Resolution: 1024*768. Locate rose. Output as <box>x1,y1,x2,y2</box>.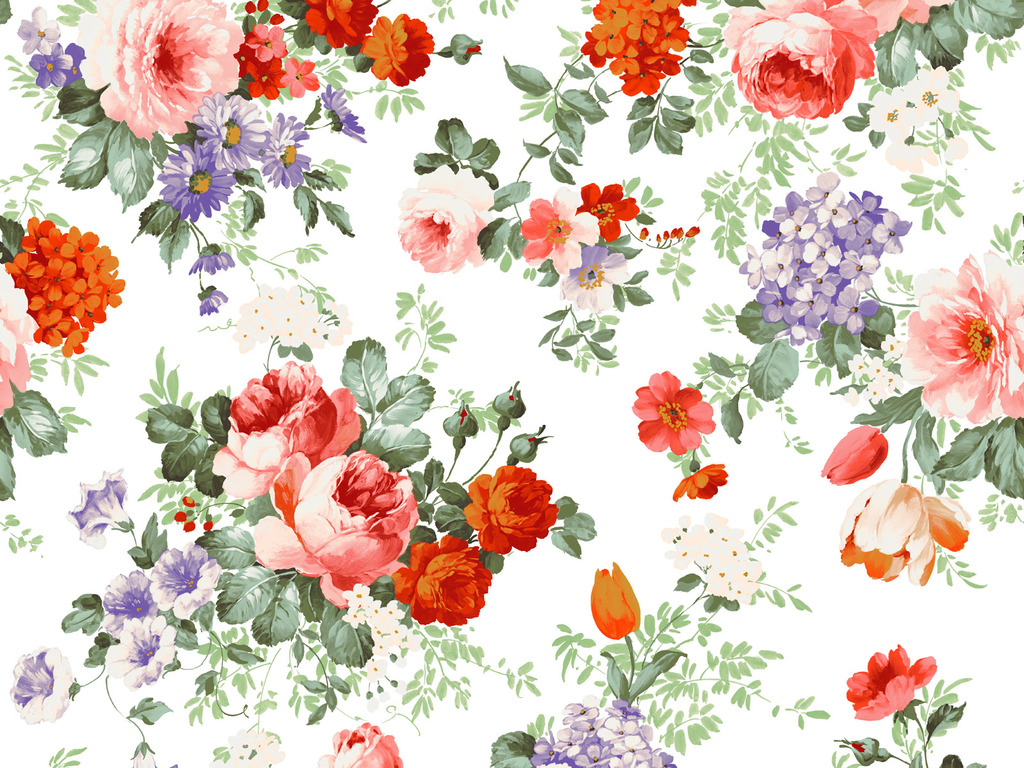
<box>78,0,242,138</box>.
